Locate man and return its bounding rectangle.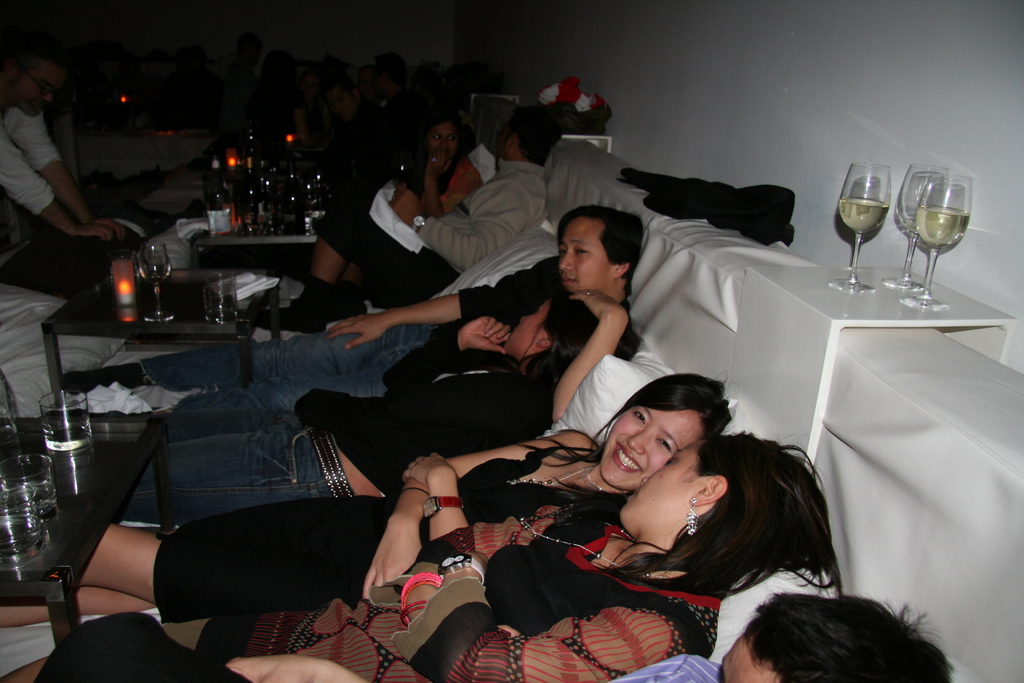
locate(42, 198, 645, 408).
